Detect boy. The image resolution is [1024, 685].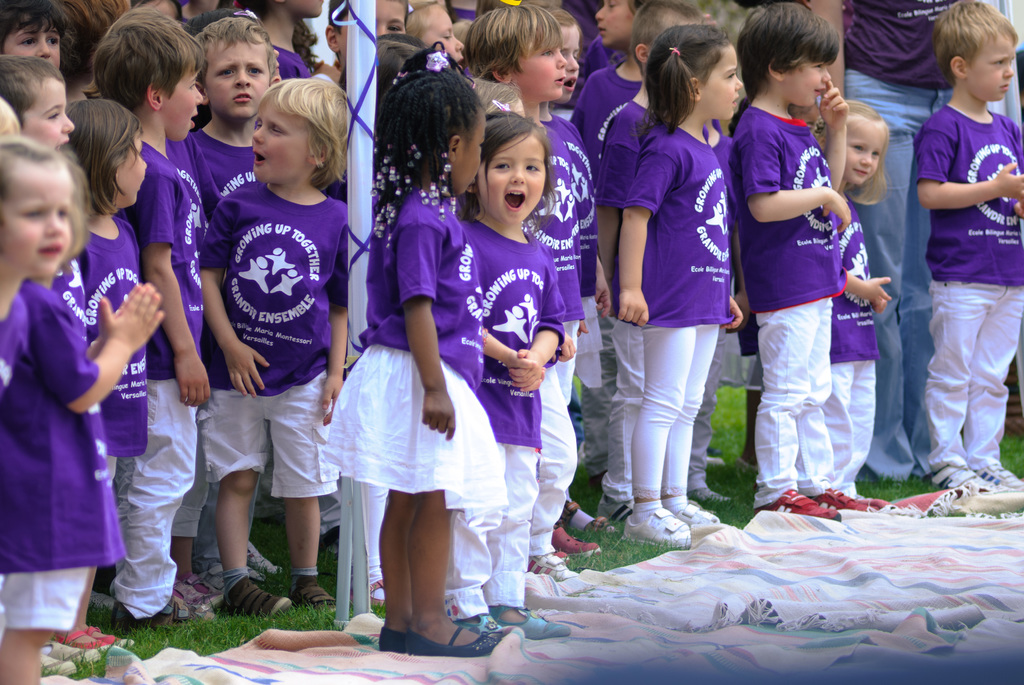
916 0 1023 500.
